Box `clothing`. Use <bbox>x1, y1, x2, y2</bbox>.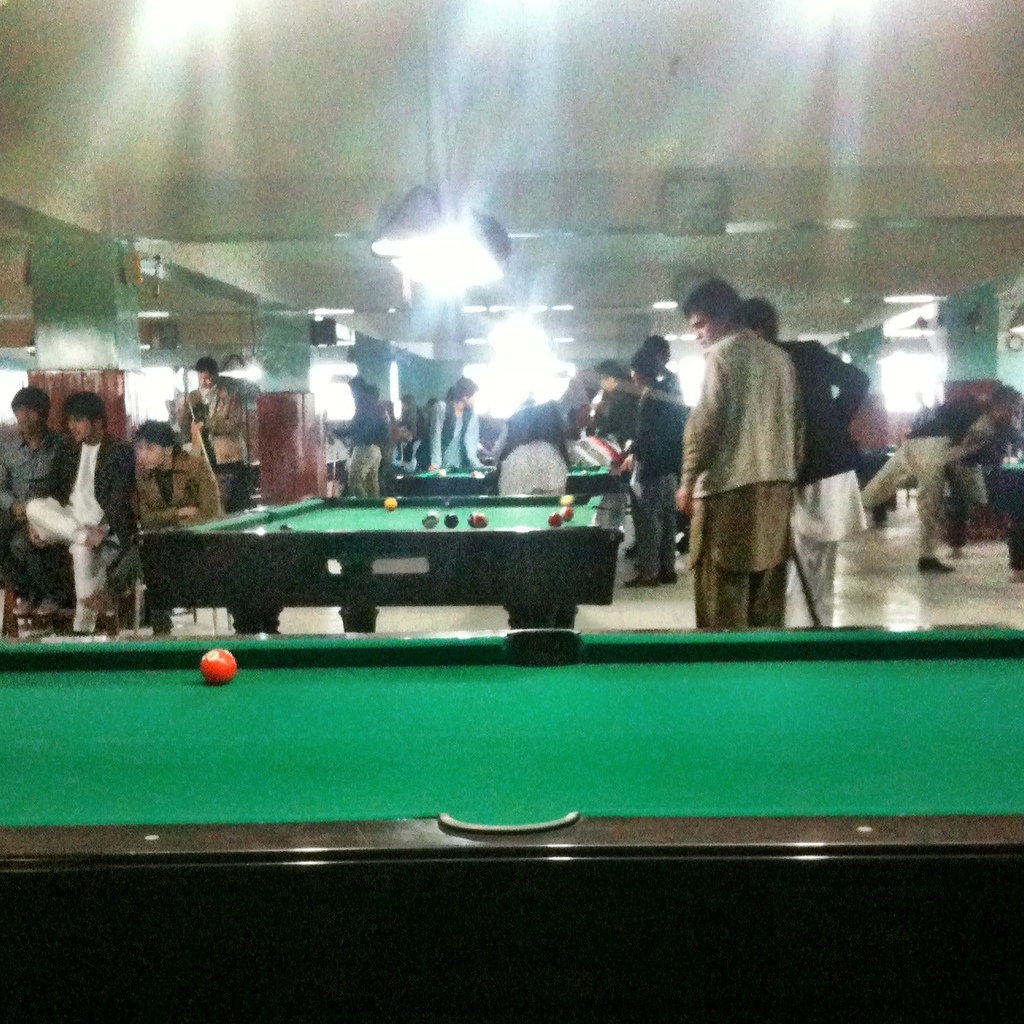
<bbox>777, 339, 872, 631</bbox>.
